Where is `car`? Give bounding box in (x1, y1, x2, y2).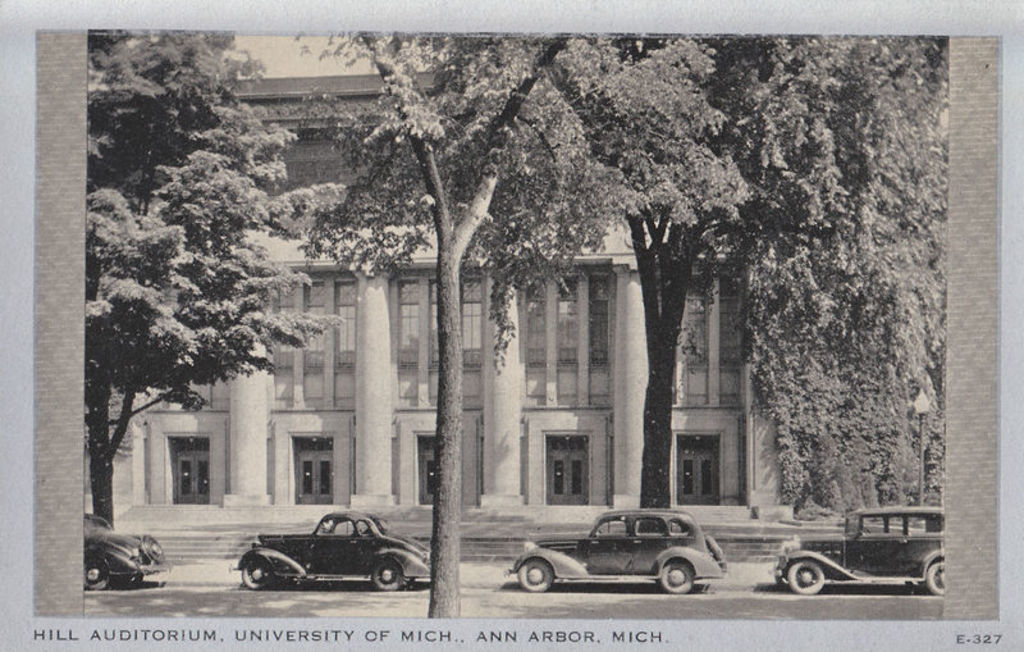
(768, 503, 955, 594).
